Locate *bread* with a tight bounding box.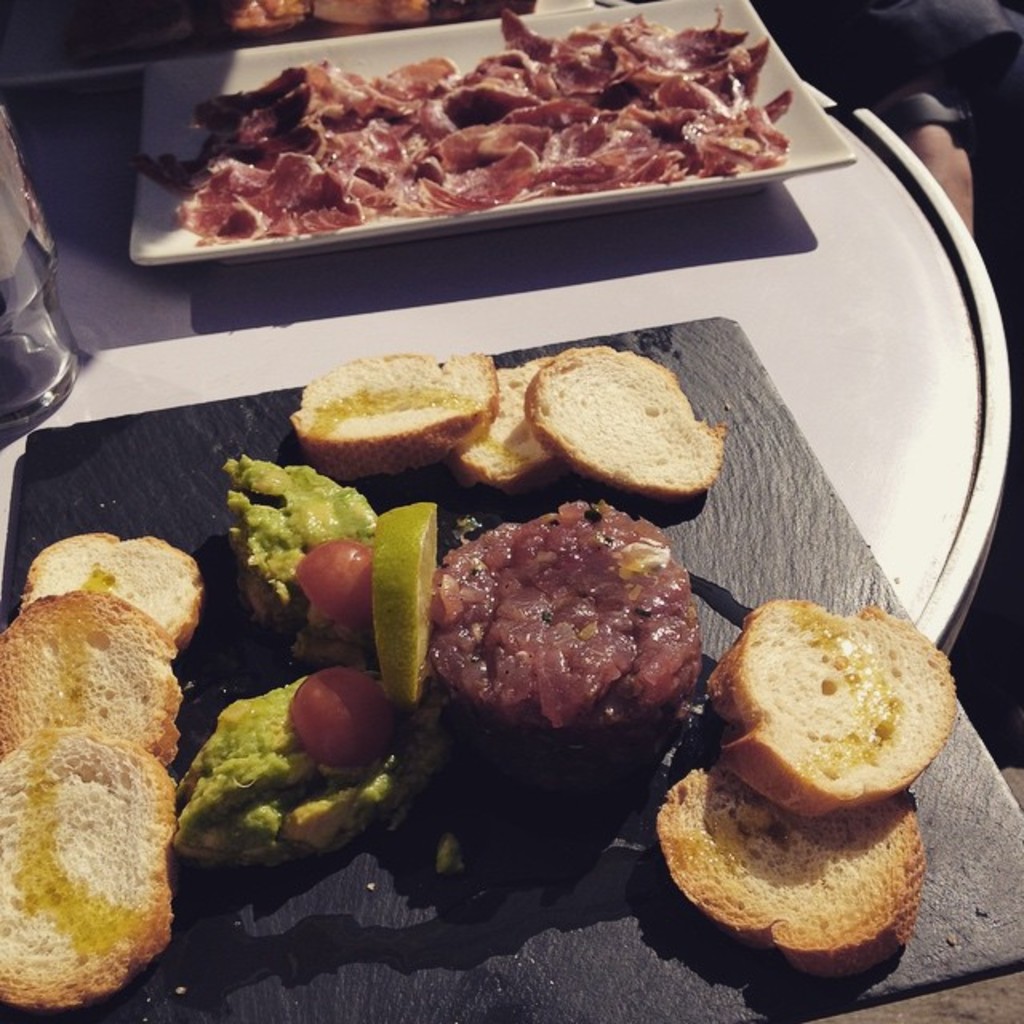
left=286, top=354, right=496, bottom=478.
